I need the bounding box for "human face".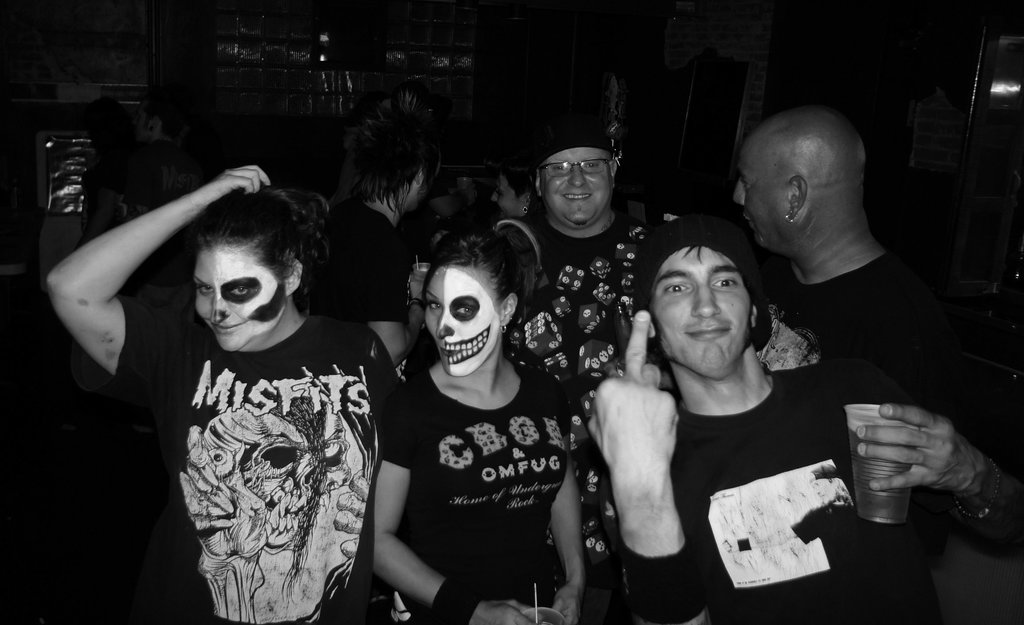
Here it is: BBox(491, 175, 528, 216).
